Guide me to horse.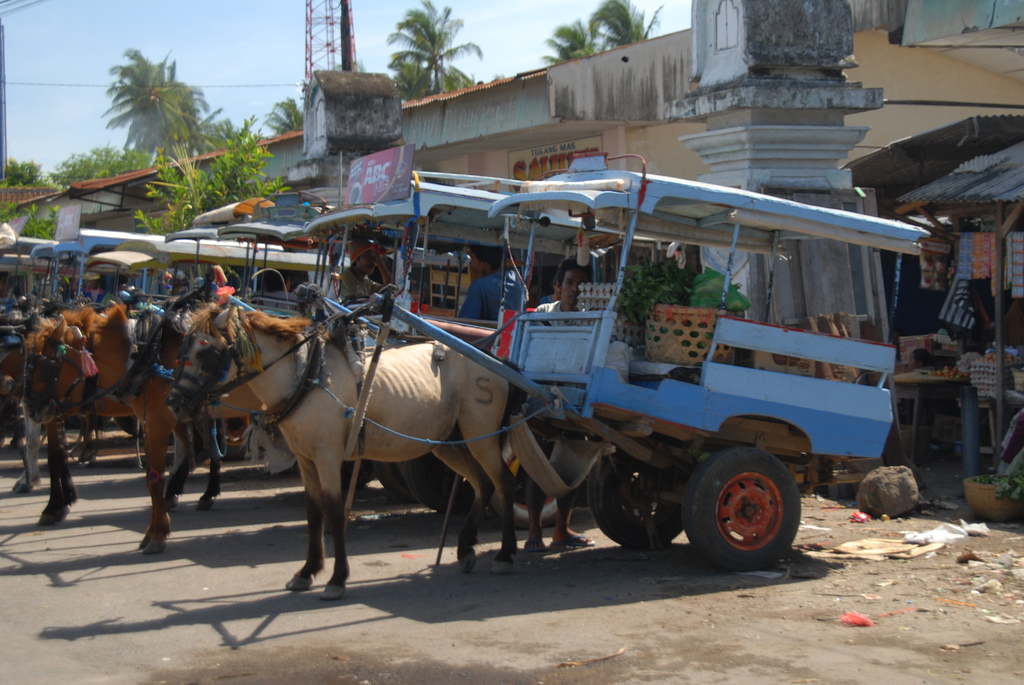
Guidance: <box>164,298,524,599</box>.
